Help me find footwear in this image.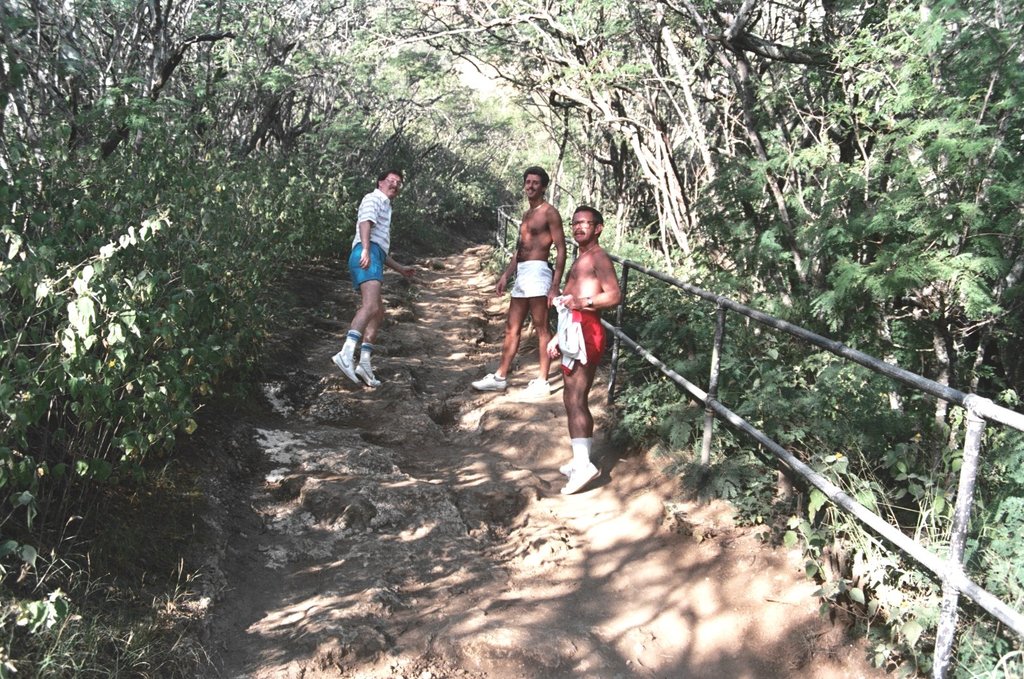
Found it: (355, 358, 382, 388).
